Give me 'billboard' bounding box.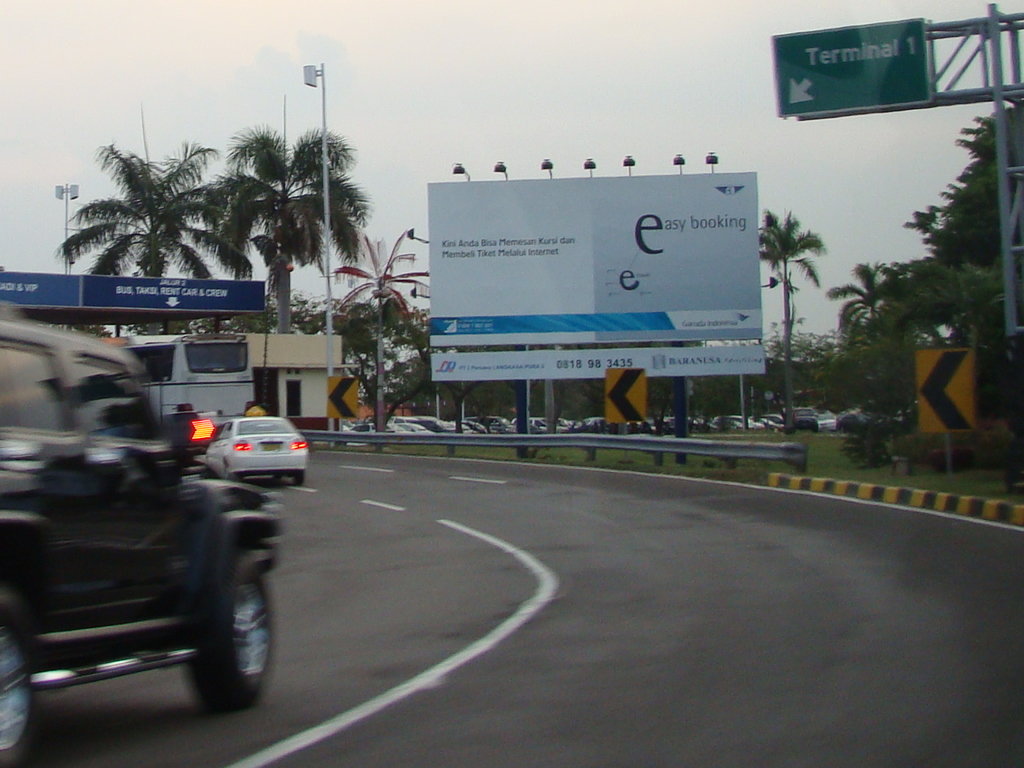
BBox(776, 15, 932, 116).
